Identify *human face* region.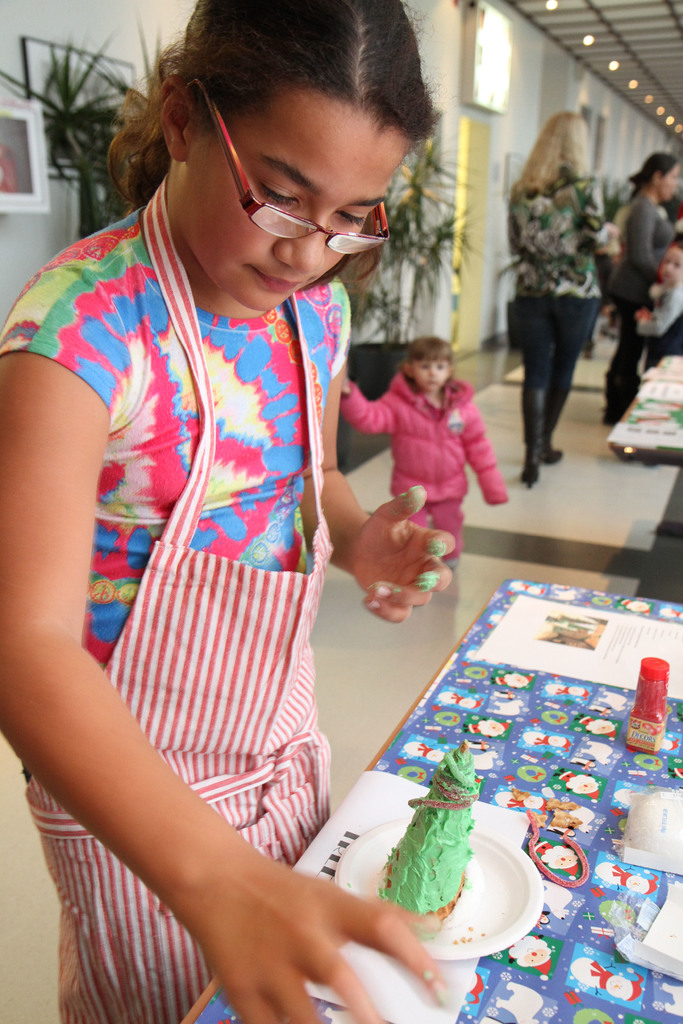
Region: 186 97 410 311.
